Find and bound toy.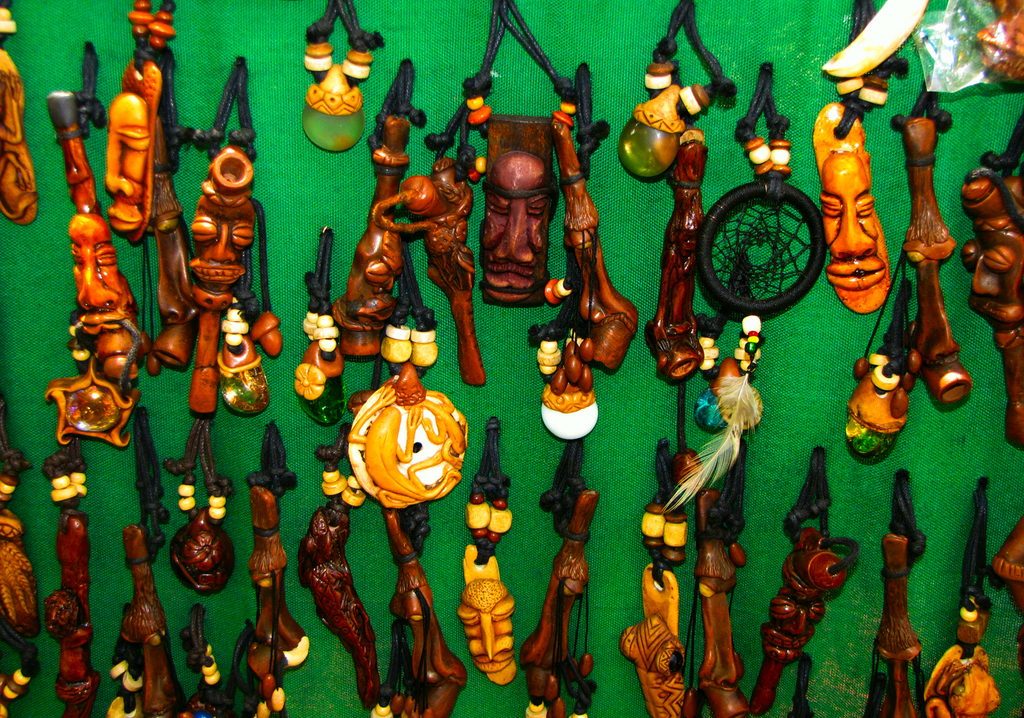
Bound: <region>666, 65, 829, 522</region>.
